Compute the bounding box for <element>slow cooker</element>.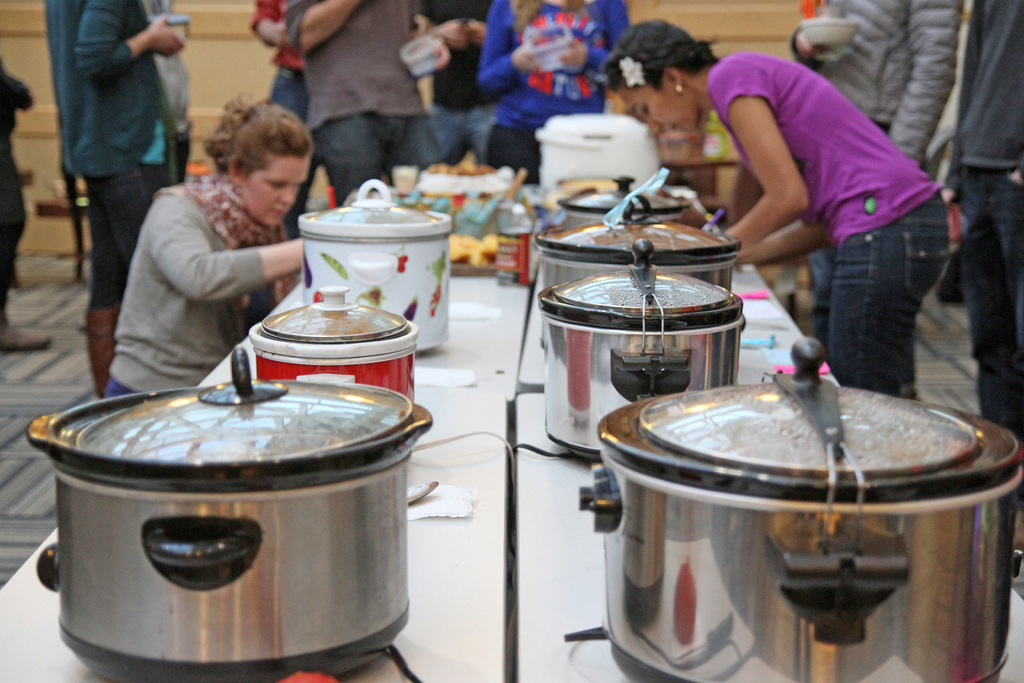
<bbox>295, 177, 449, 354</bbox>.
